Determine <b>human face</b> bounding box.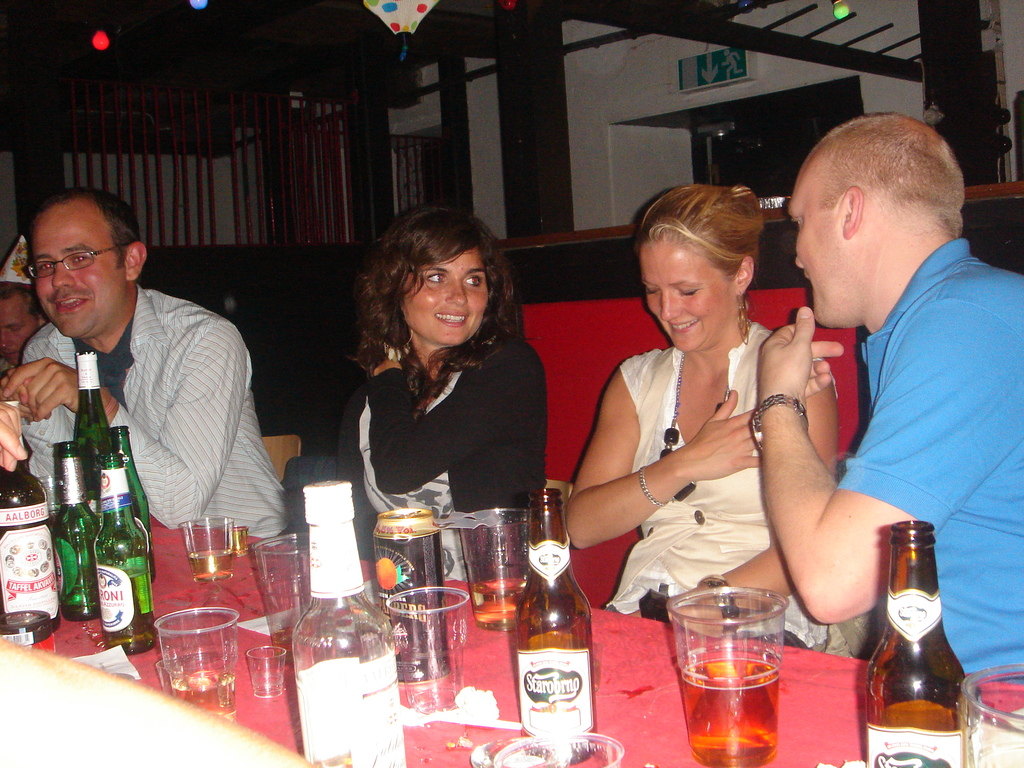
Determined: [641, 242, 737, 355].
